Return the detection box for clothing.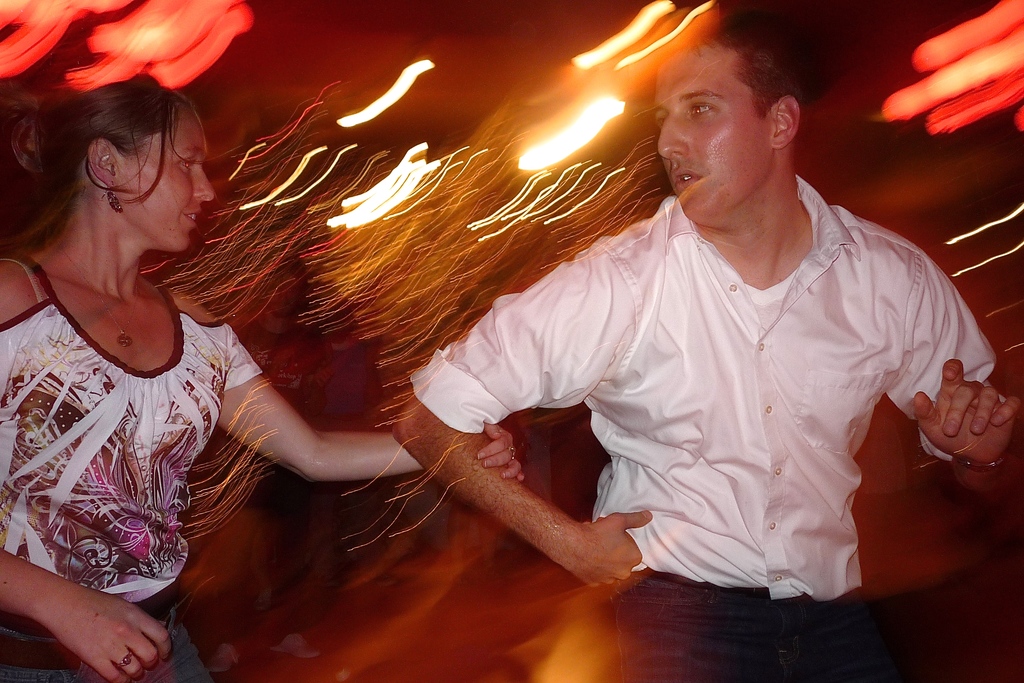
l=0, t=241, r=266, b=682.
